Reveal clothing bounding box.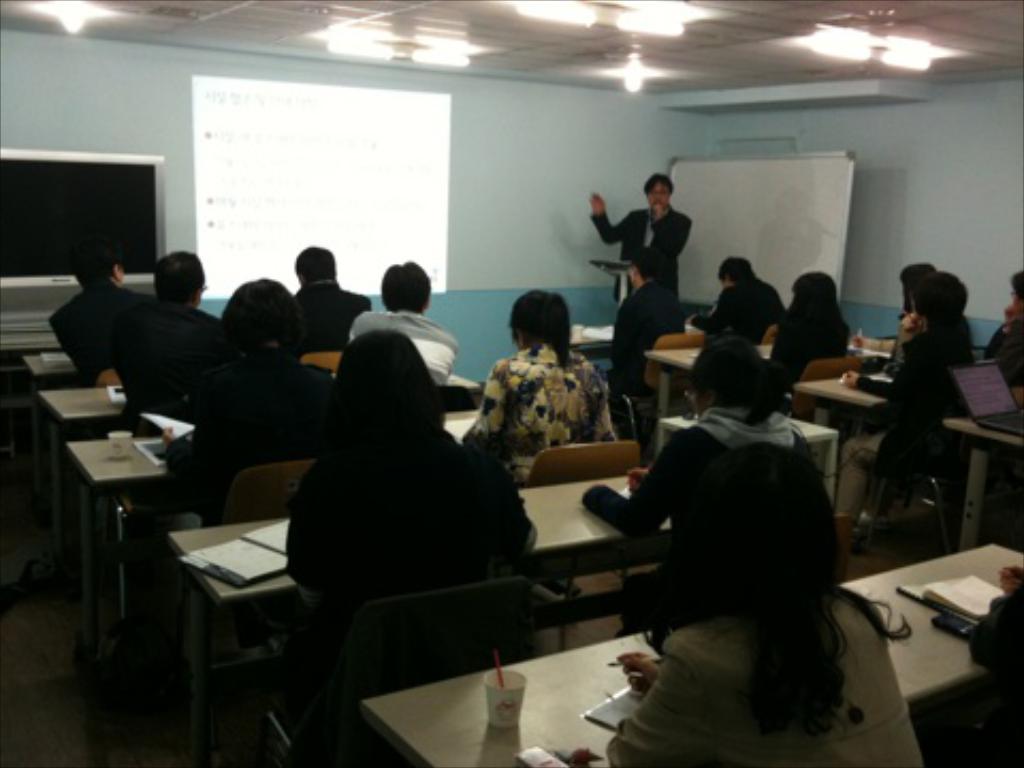
Revealed: rect(469, 335, 612, 474).
